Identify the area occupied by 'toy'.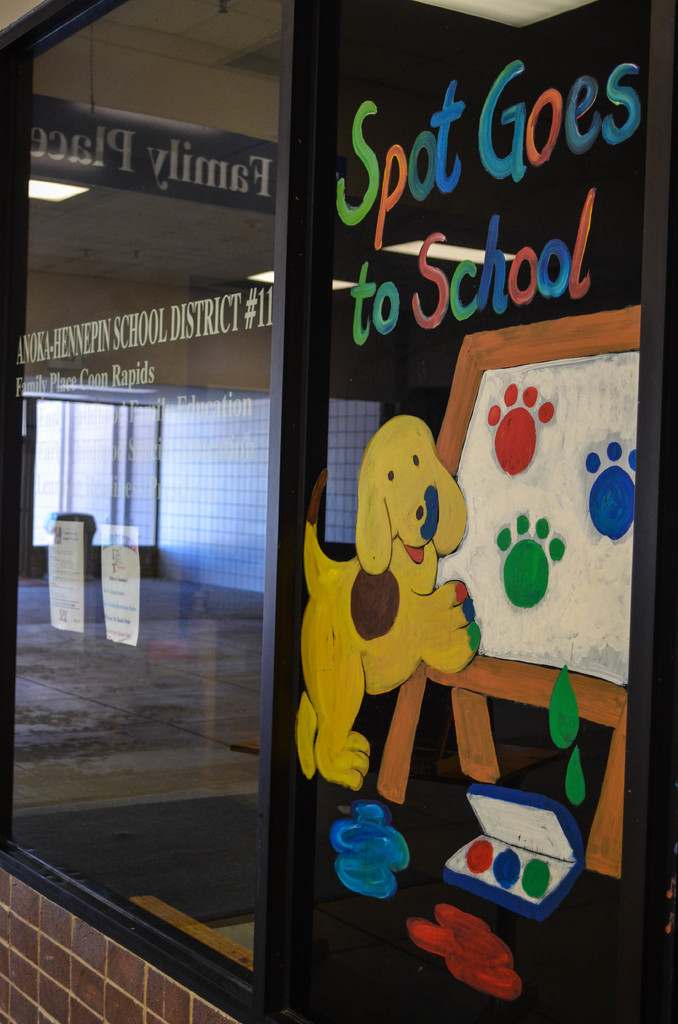
Area: <box>289,394,493,790</box>.
